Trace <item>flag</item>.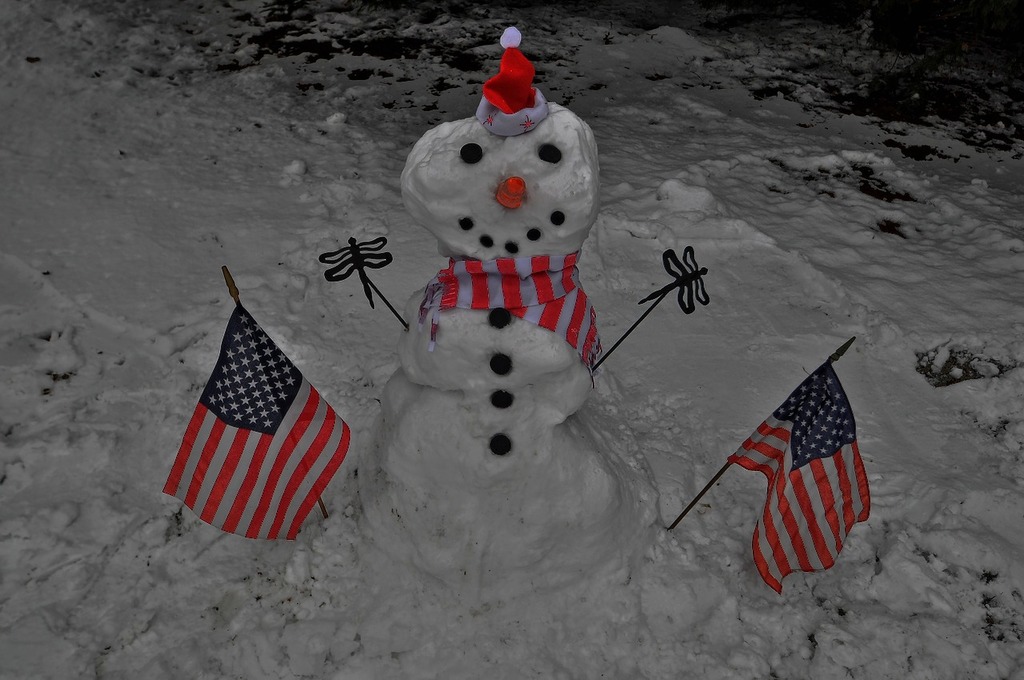
Traced to select_region(413, 255, 607, 395).
